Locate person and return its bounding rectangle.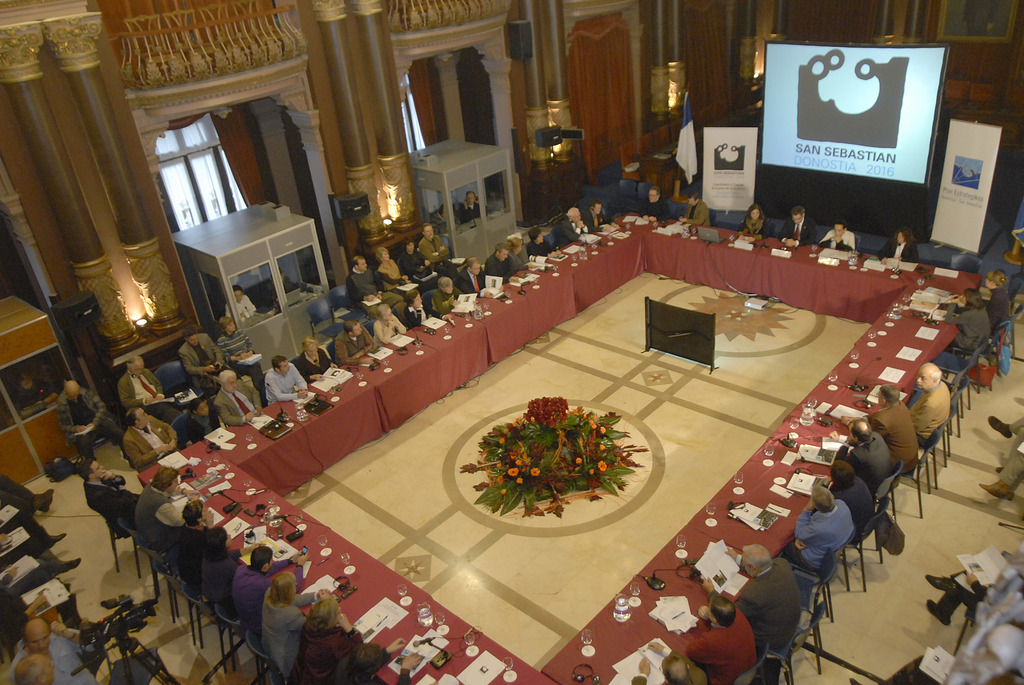
l=0, t=560, r=77, b=598.
